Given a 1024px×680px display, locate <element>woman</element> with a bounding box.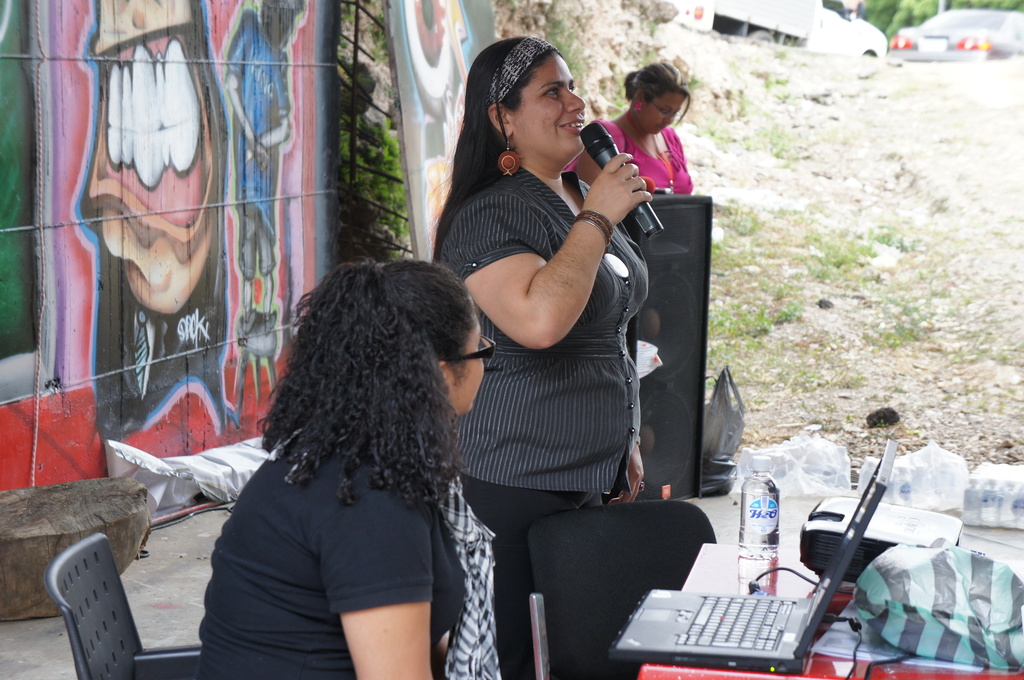
Located: 561/61/687/202.
